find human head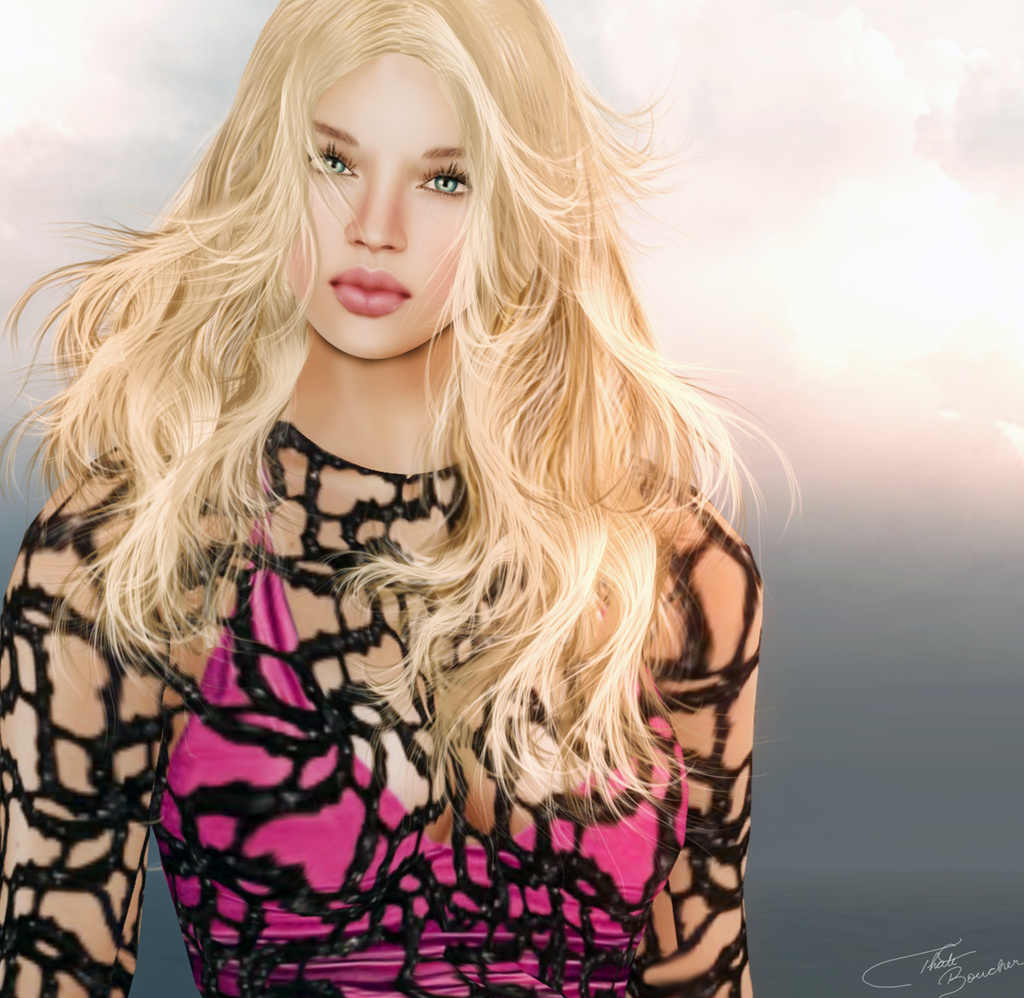
[157,0,578,378]
